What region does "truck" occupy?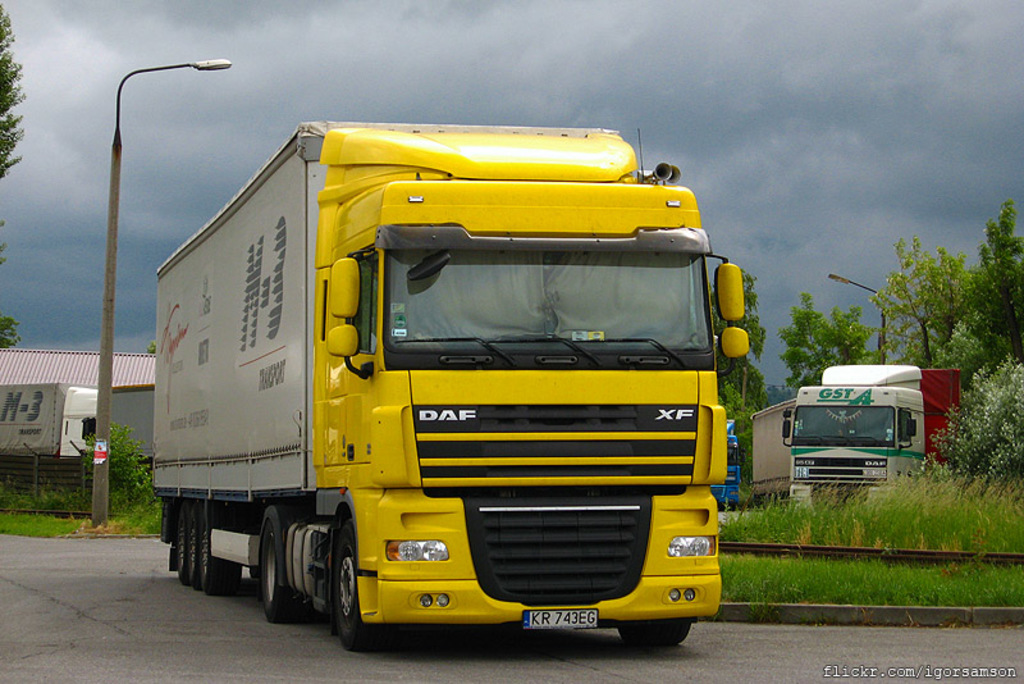
region(0, 382, 101, 459).
